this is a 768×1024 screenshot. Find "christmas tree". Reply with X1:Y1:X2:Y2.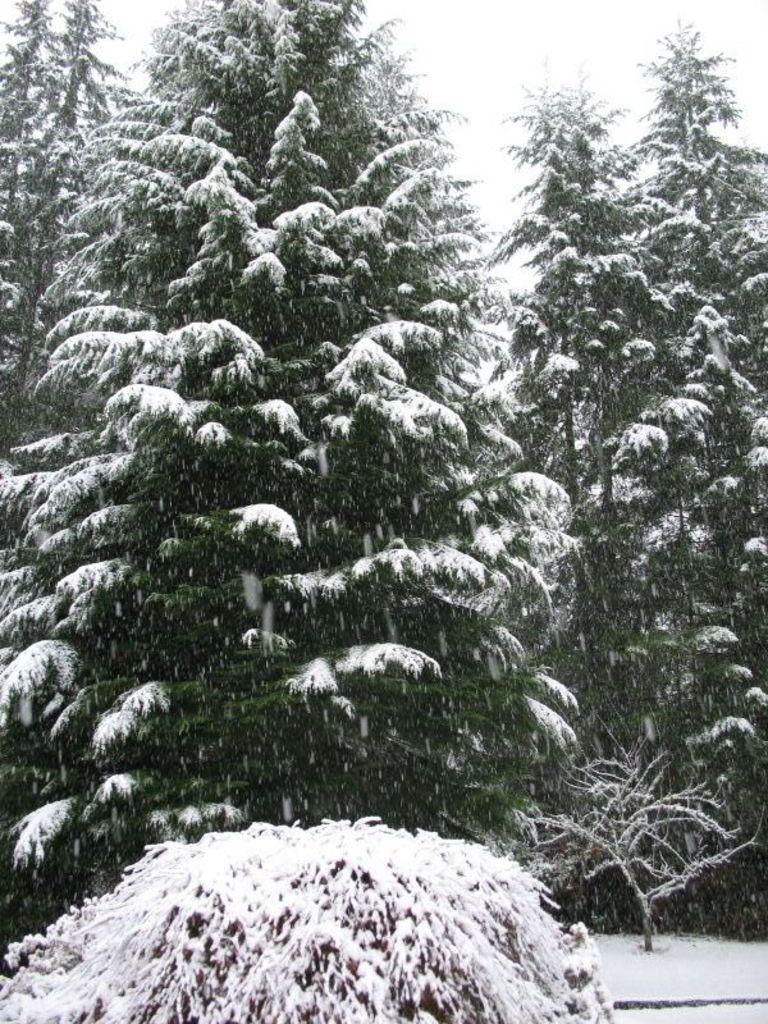
594:23:767:932.
